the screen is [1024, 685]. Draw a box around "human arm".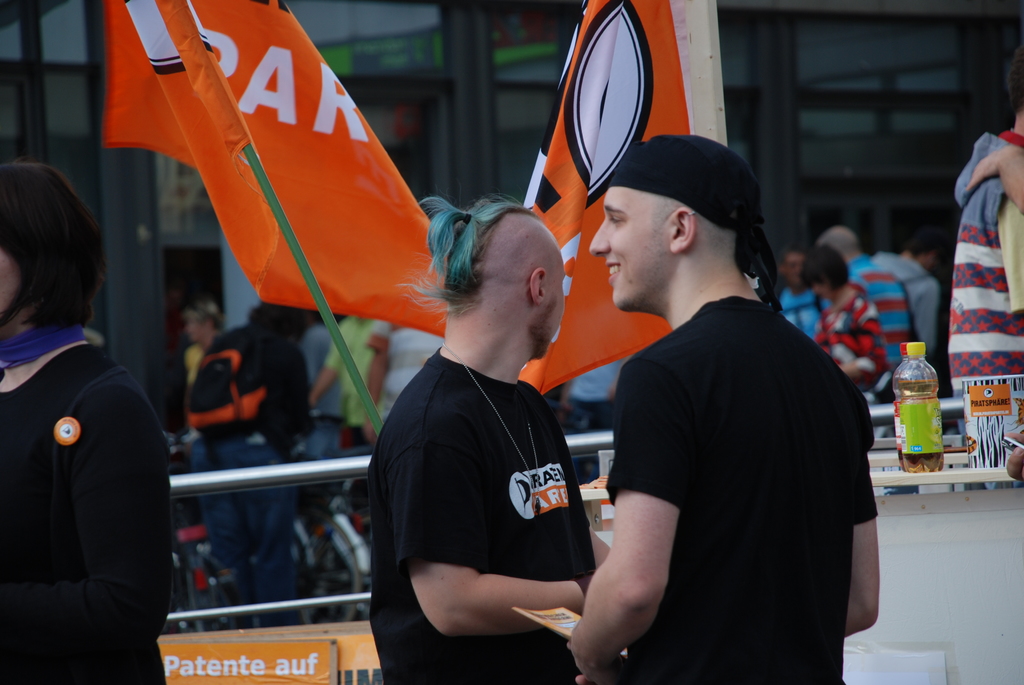
<bbox>824, 291, 896, 382</bbox>.
